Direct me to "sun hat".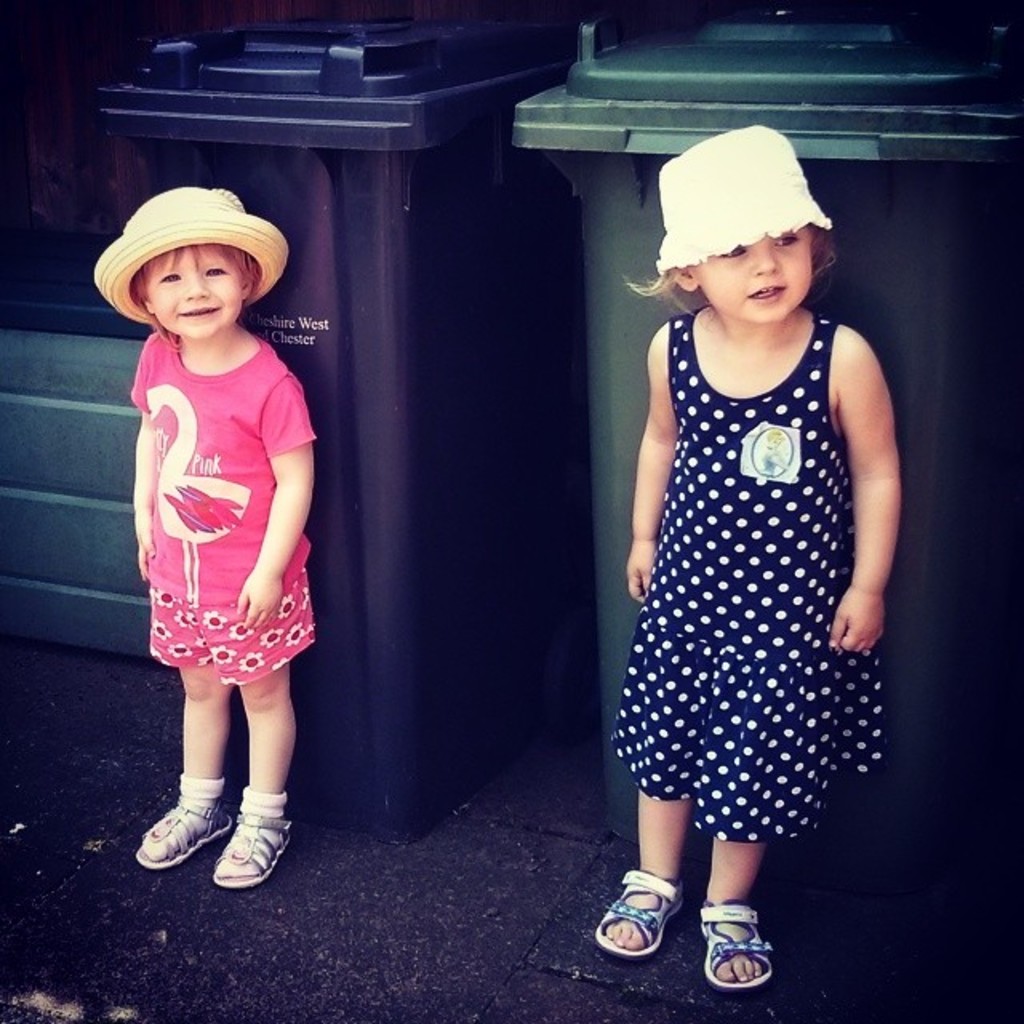
Direction: detection(653, 120, 824, 275).
